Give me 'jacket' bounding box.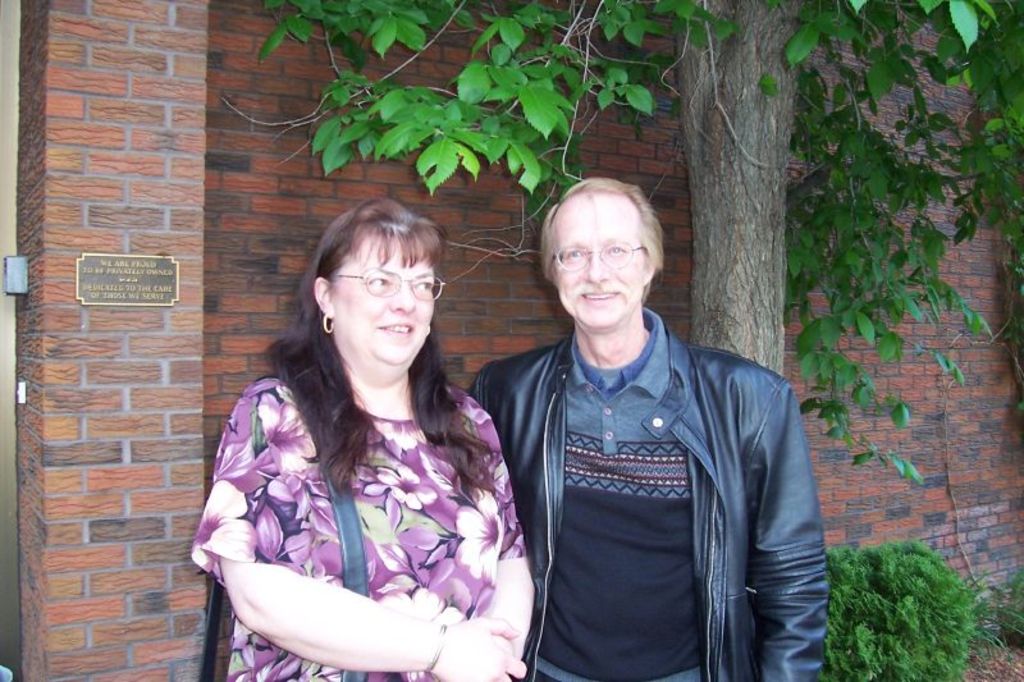
493:299:832:681.
